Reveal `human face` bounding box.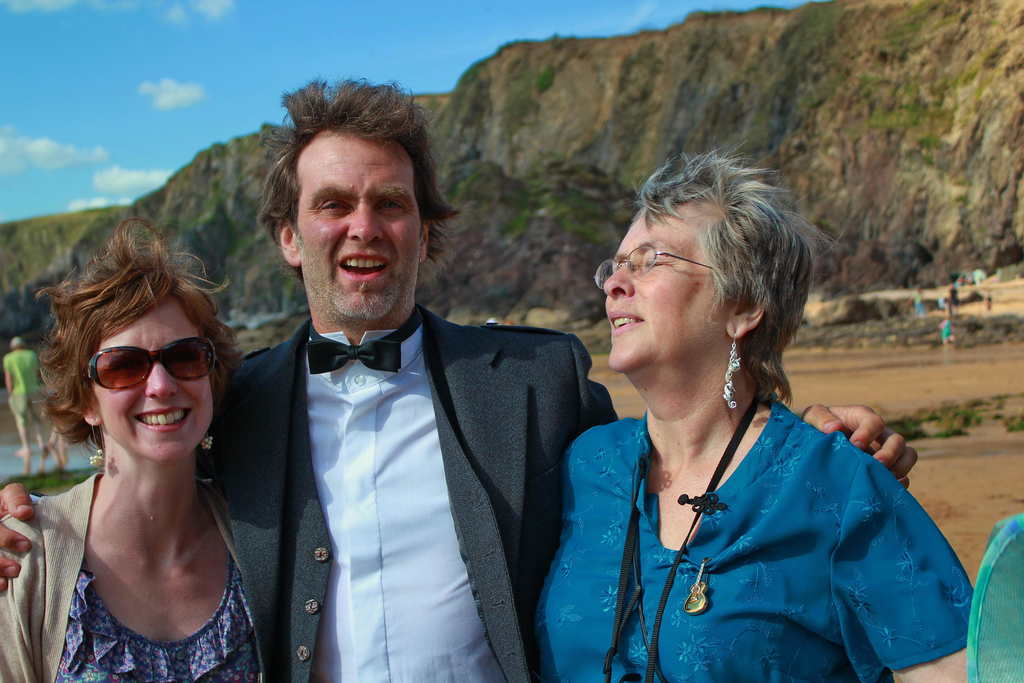
Revealed: [600, 206, 724, 366].
